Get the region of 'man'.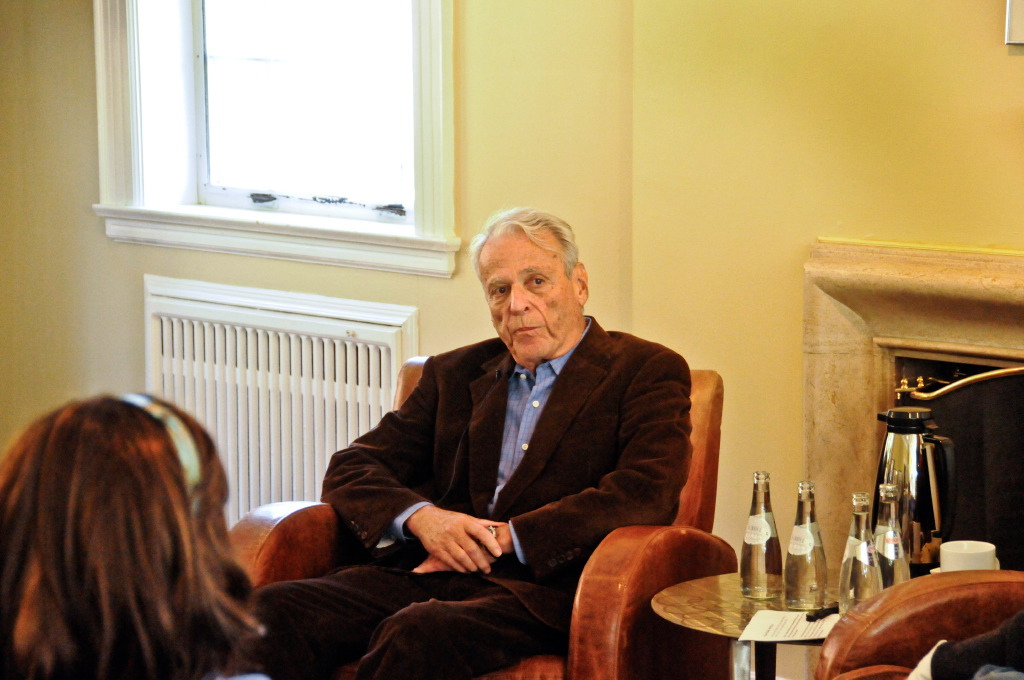
(left=336, top=211, right=691, bottom=663).
